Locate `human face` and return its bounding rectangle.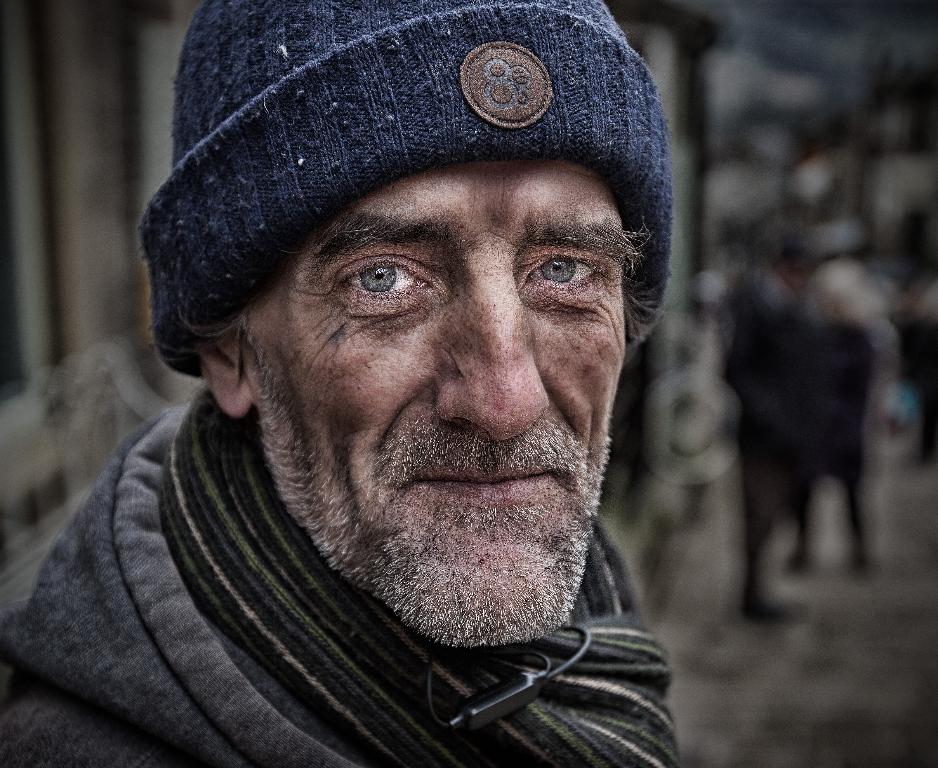
{"x1": 236, "y1": 156, "x2": 628, "y2": 644}.
